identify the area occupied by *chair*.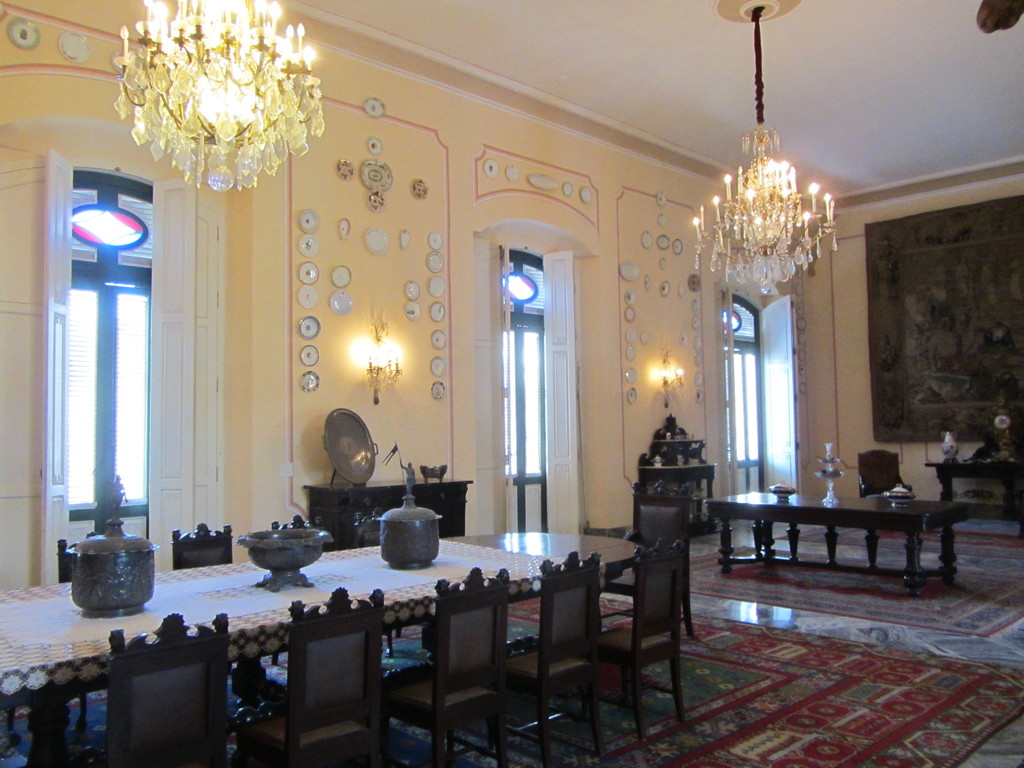
Area: rect(58, 529, 104, 708).
